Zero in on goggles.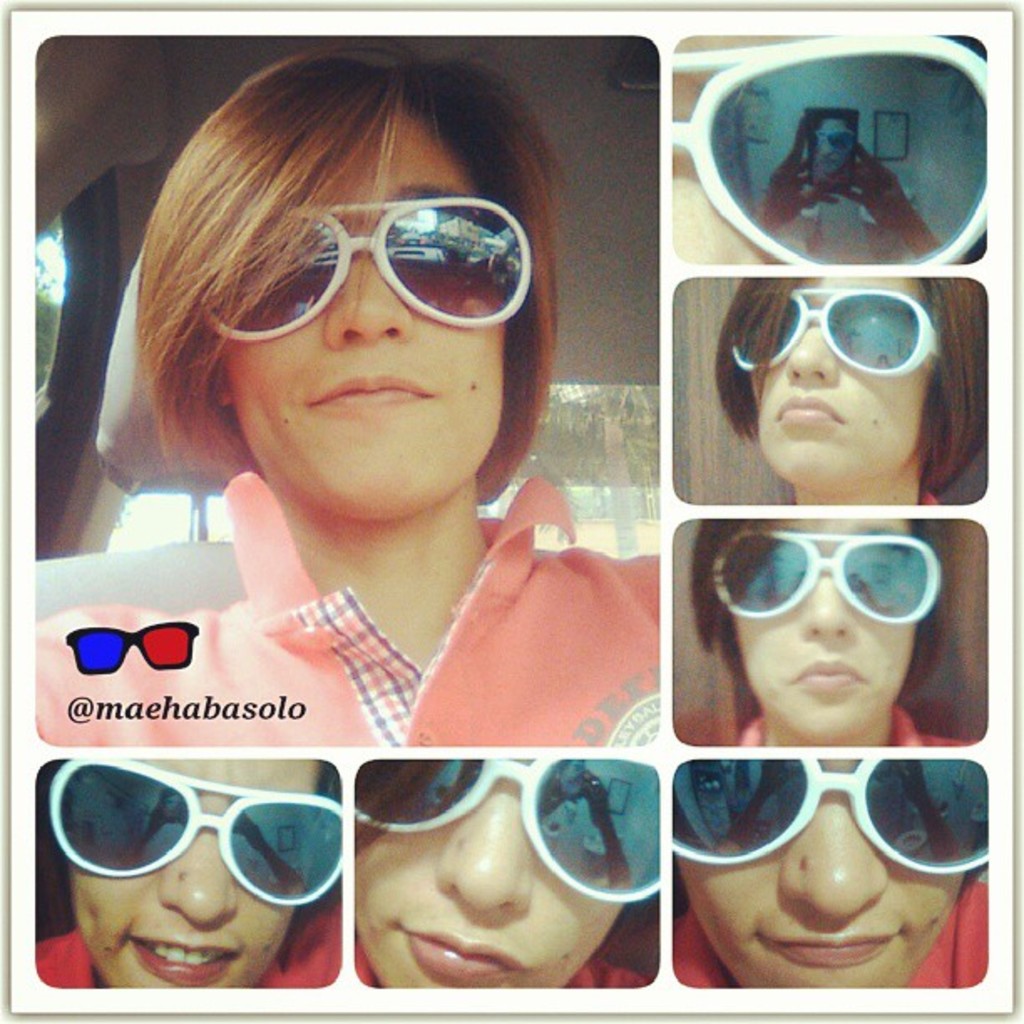
Zeroed in: l=353, t=751, r=659, b=897.
